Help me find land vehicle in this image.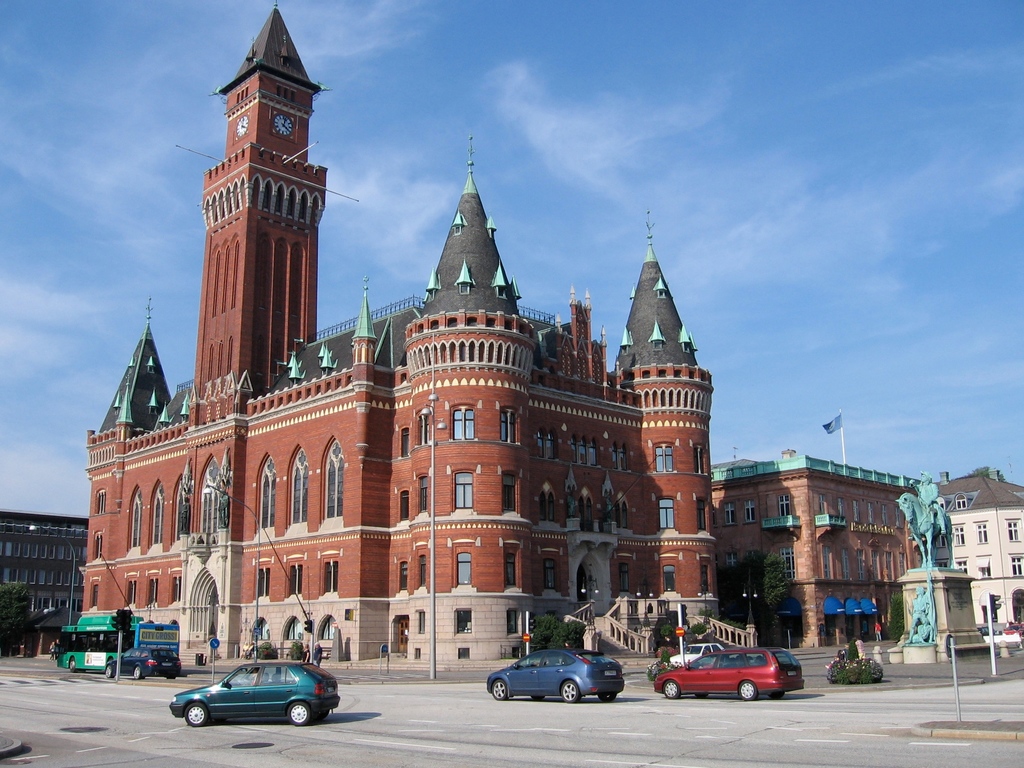
Found it: box=[169, 660, 342, 726].
